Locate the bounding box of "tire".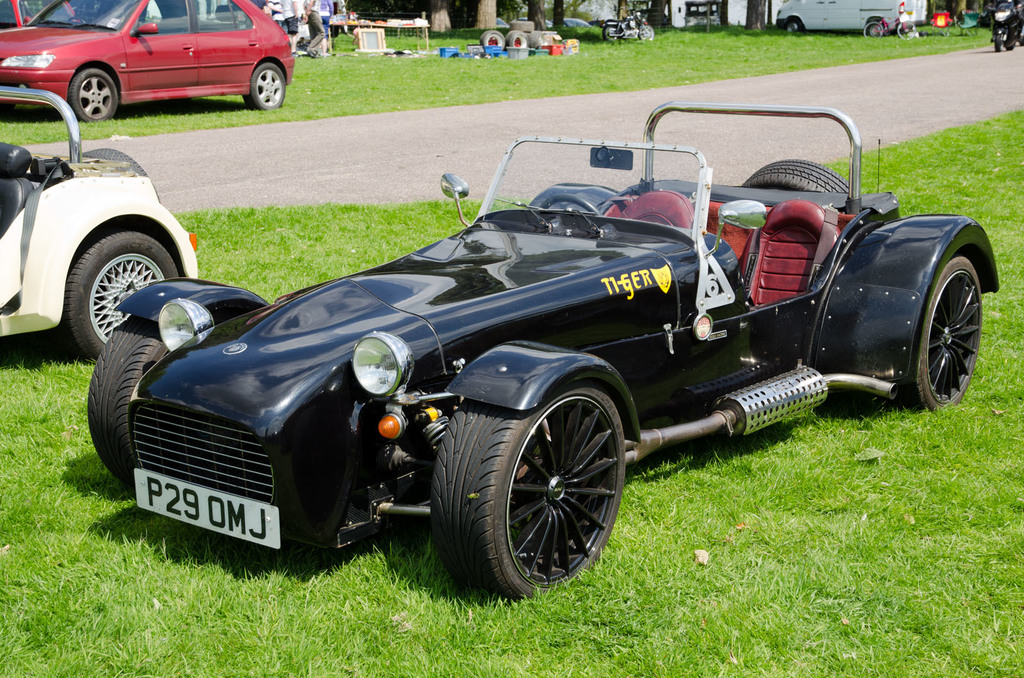
Bounding box: BBox(440, 375, 643, 601).
